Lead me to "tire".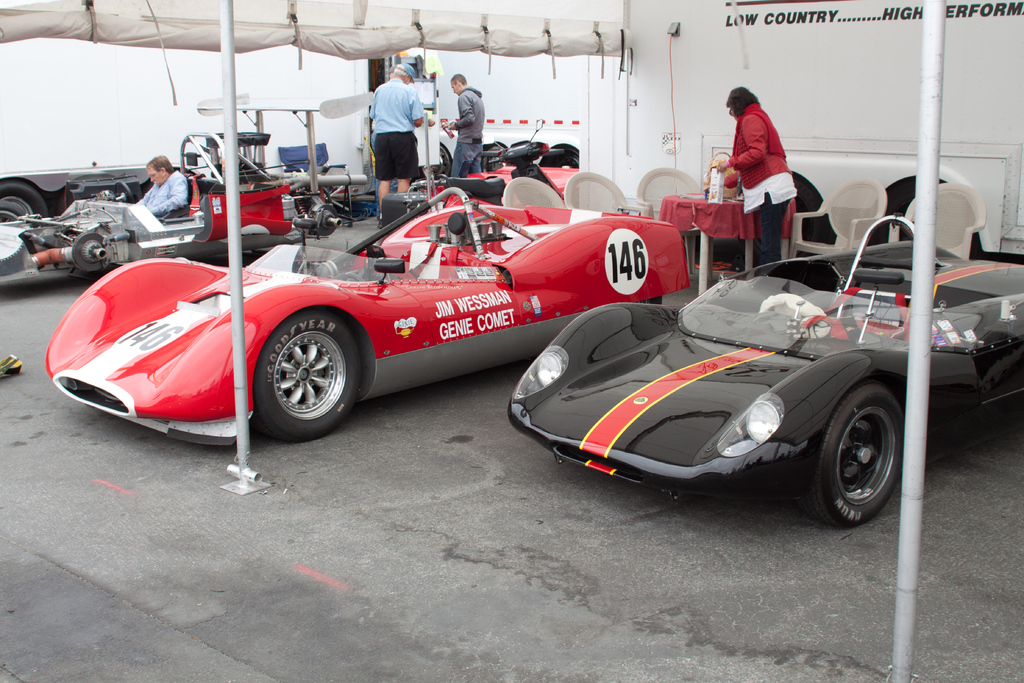
Lead to box(413, 144, 452, 185).
